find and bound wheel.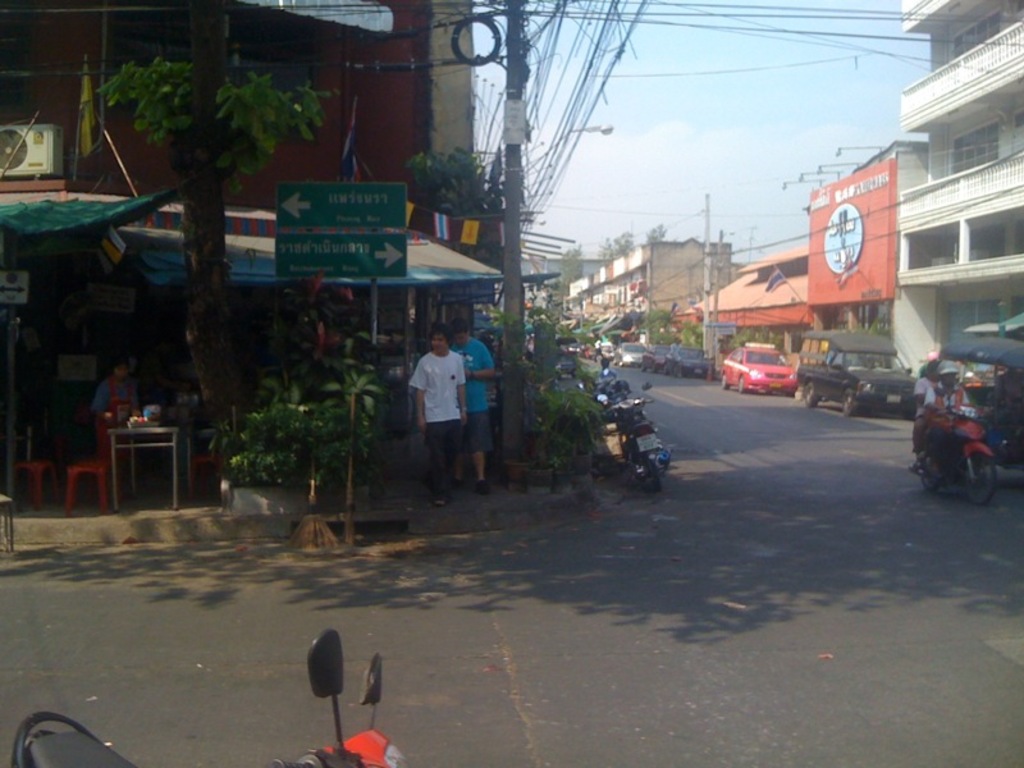
Bound: locate(795, 379, 828, 410).
